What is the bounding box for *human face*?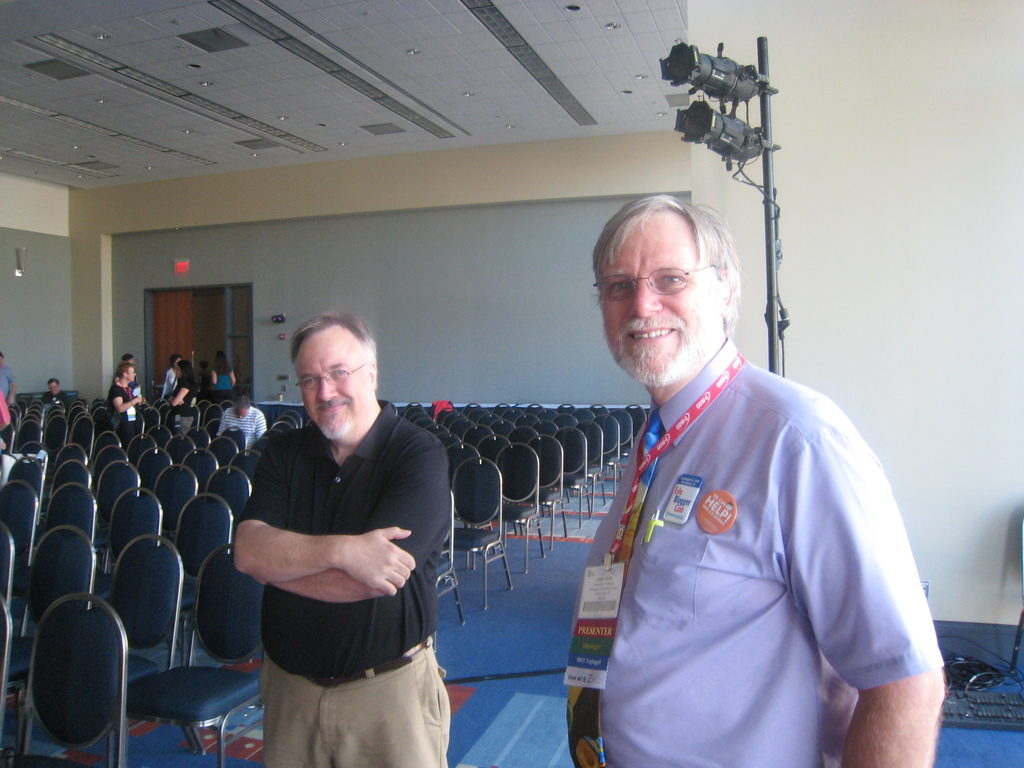
bbox=(297, 331, 370, 439).
